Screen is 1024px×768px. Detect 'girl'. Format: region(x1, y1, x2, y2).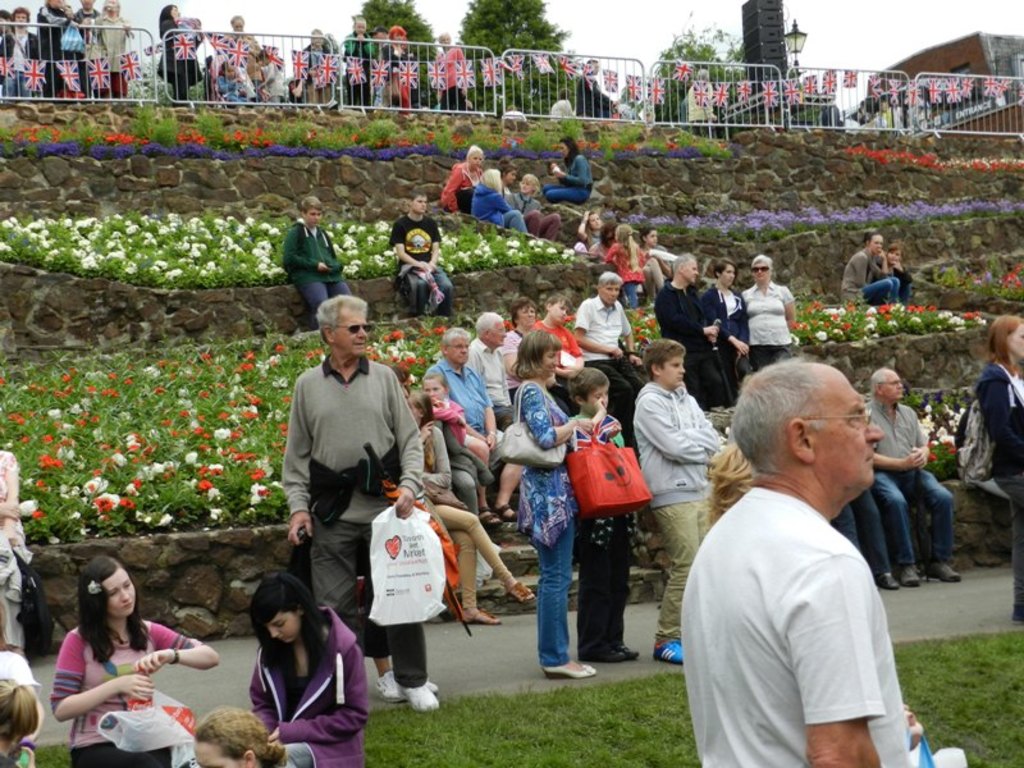
region(196, 701, 289, 767).
